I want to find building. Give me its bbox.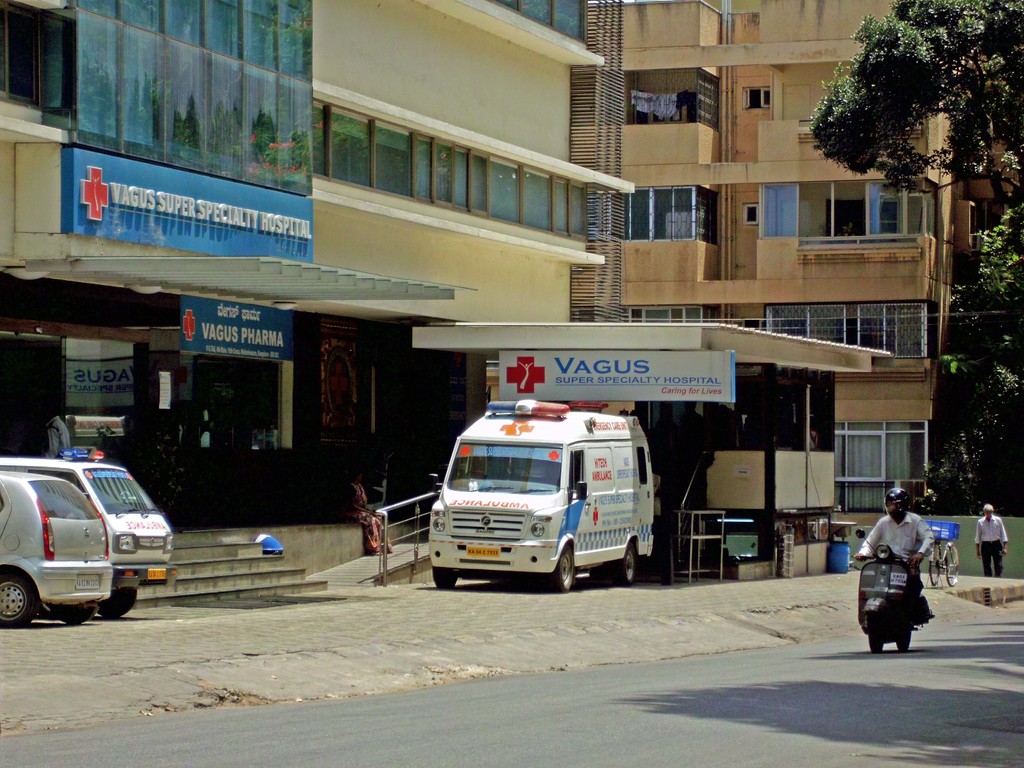
crop(623, 0, 1023, 516).
